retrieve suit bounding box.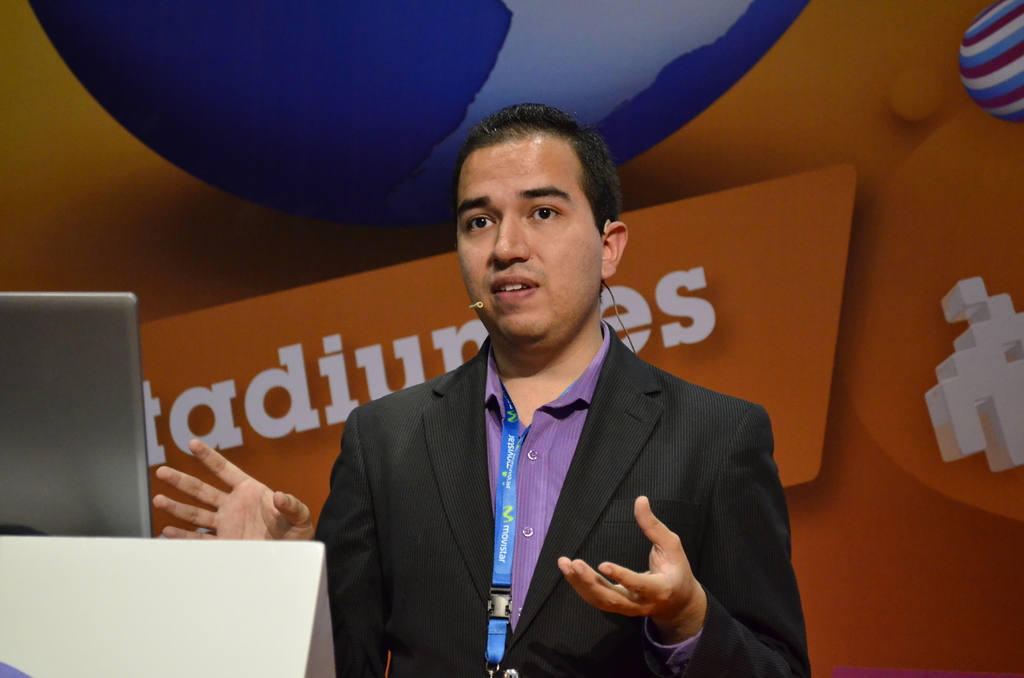
Bounding box: 311:314:822:677.
